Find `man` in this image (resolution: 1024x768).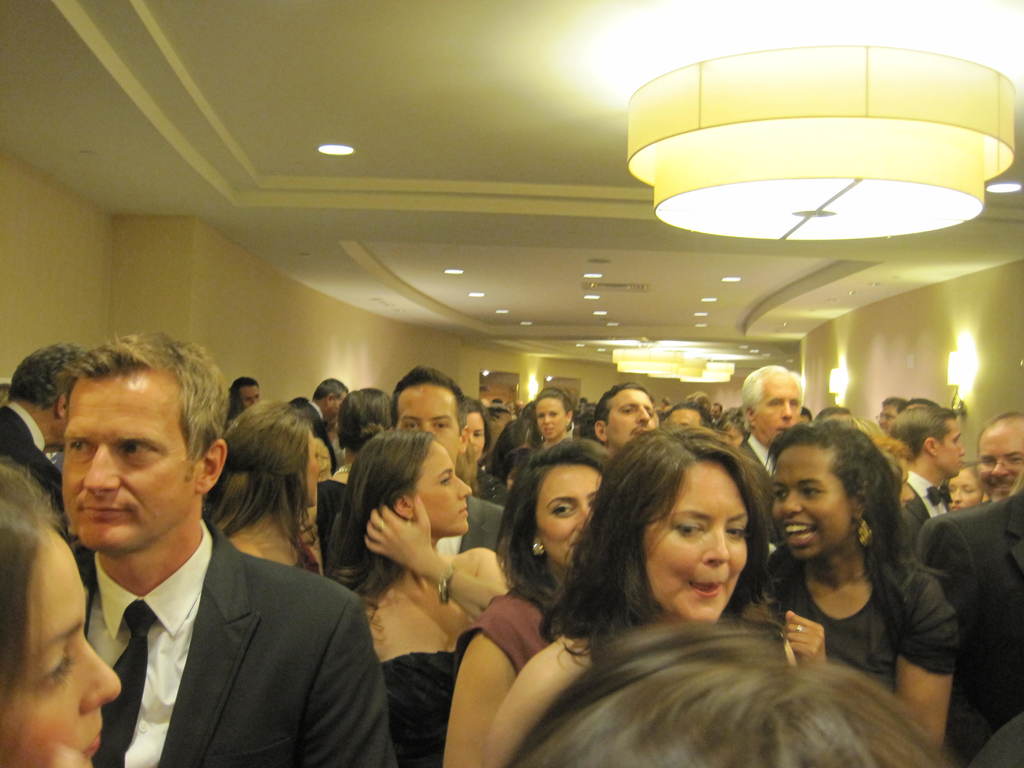
select_region(715, 410, 752, 444).
